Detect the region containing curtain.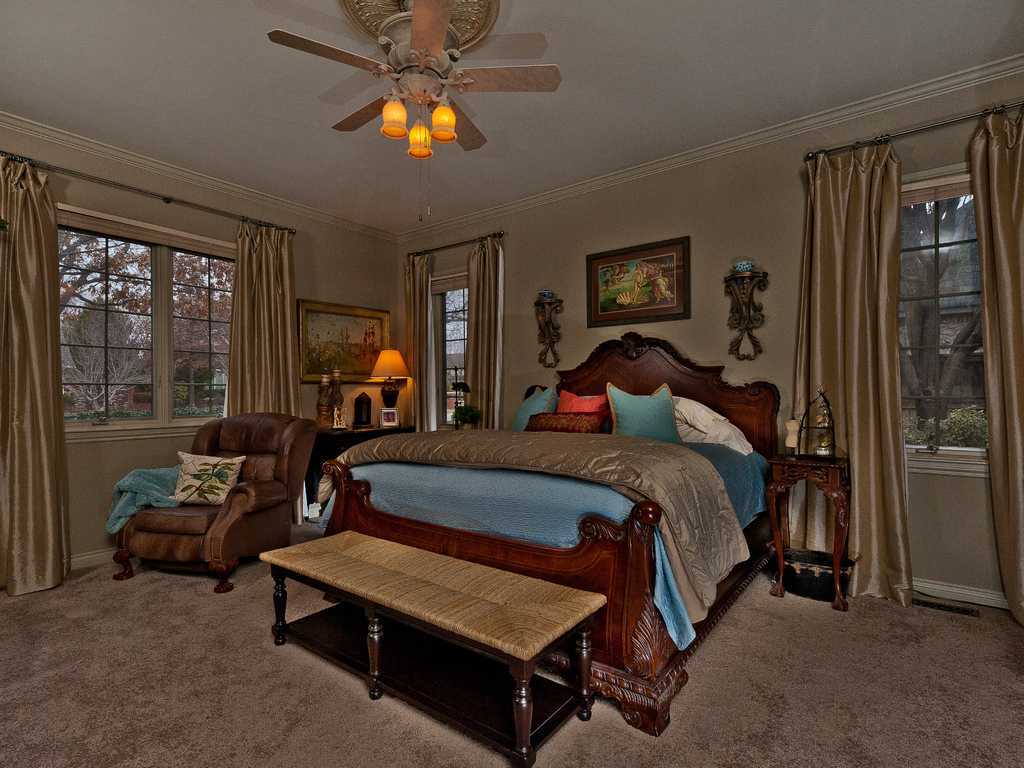
(left=963, top=109, right=1023, bottom=628).
